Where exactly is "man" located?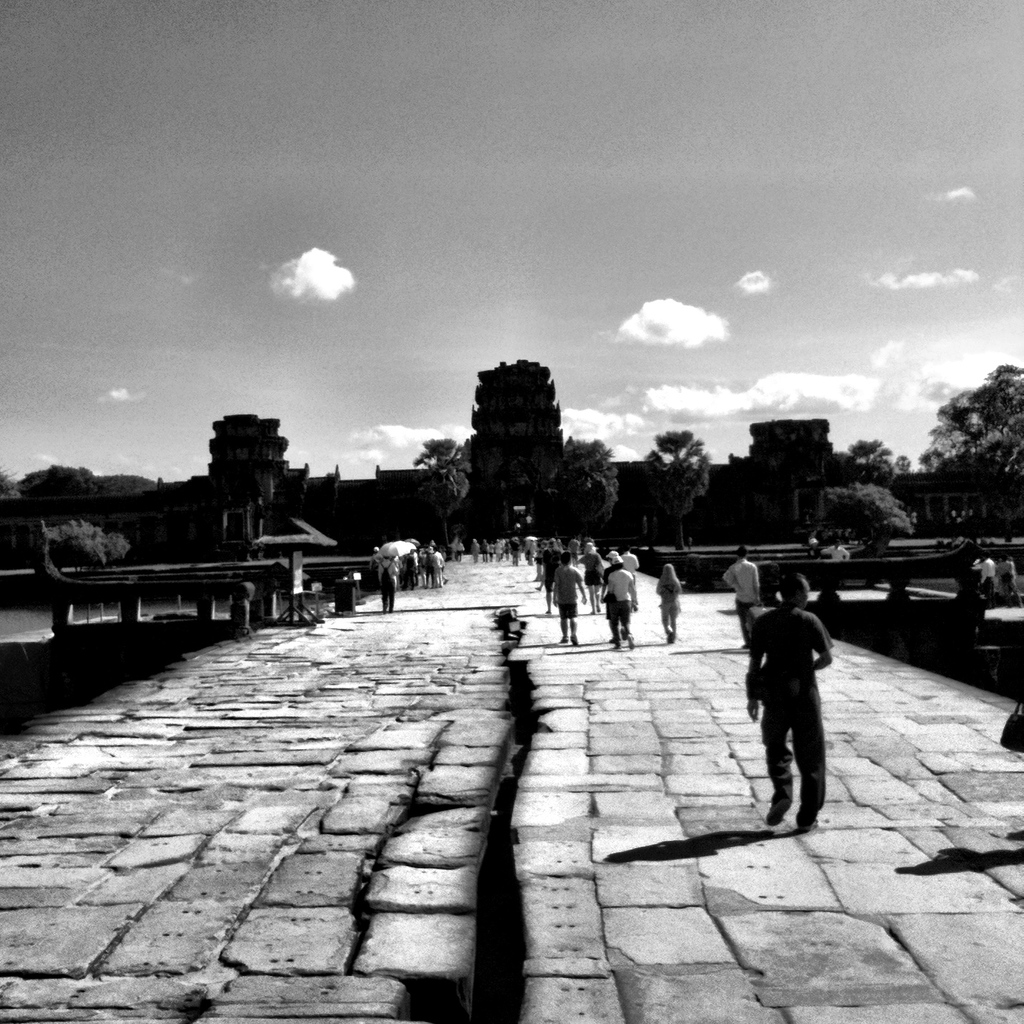
Its bounding box is {"x1": 736, "y1": 572, "x2": 842, "y2": 822}.
